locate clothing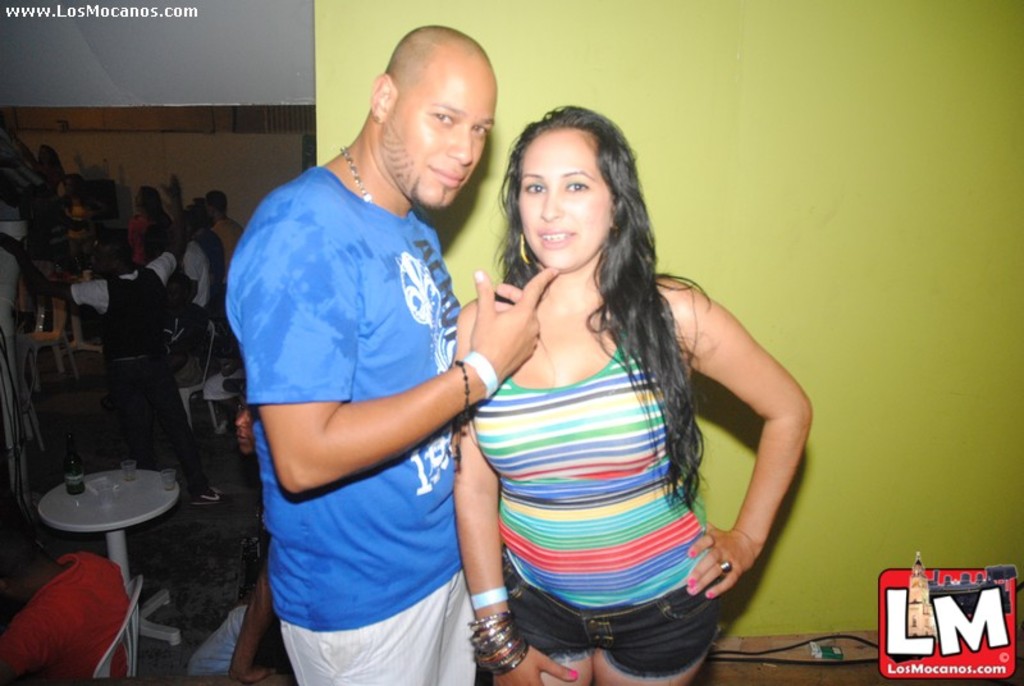
left=123, top=210, right=170, bottom=269
